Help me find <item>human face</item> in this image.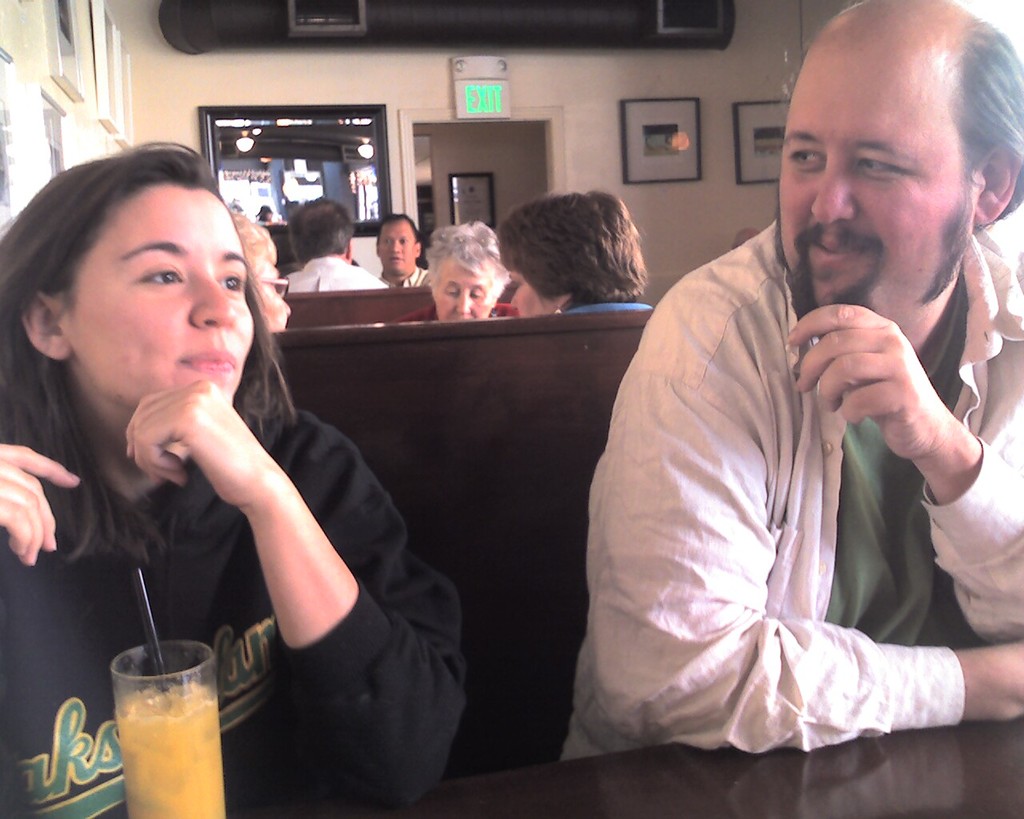
Found it: l=60, t=182, r=257, b=410.
